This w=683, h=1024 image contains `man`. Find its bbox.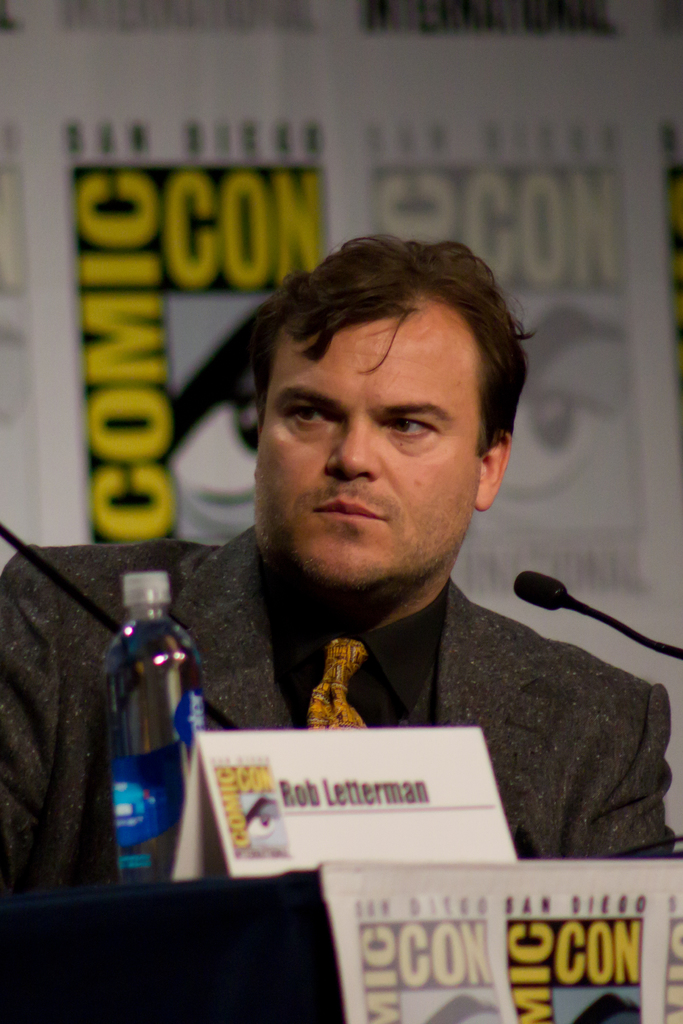
(128,319,640,1003).
